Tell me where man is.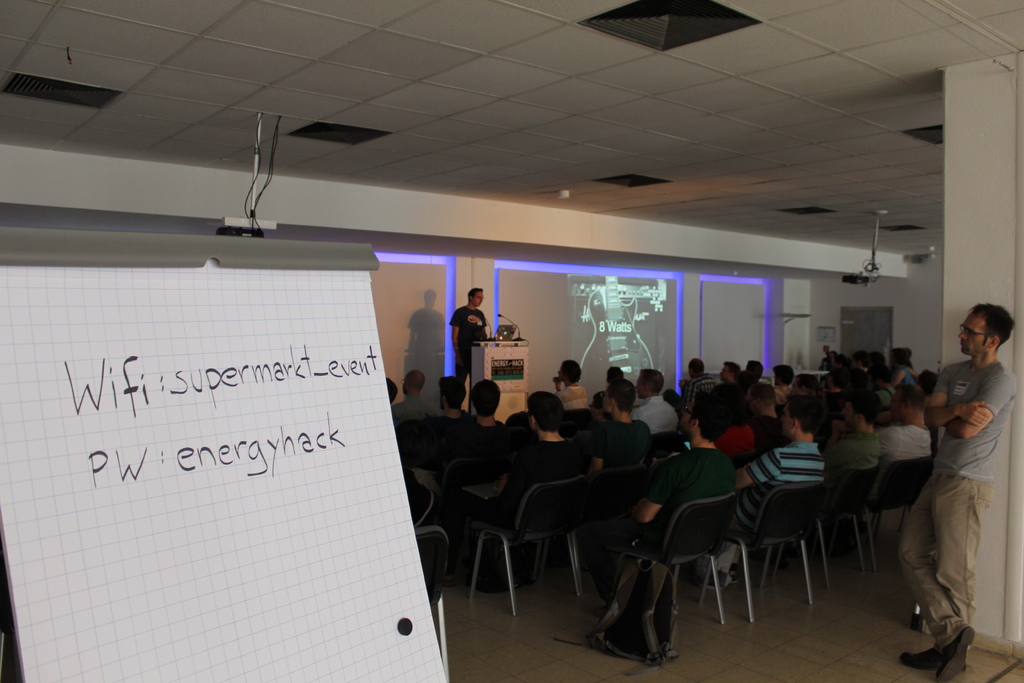
man is at (left=707, top=397, right=812, bottom=585).
